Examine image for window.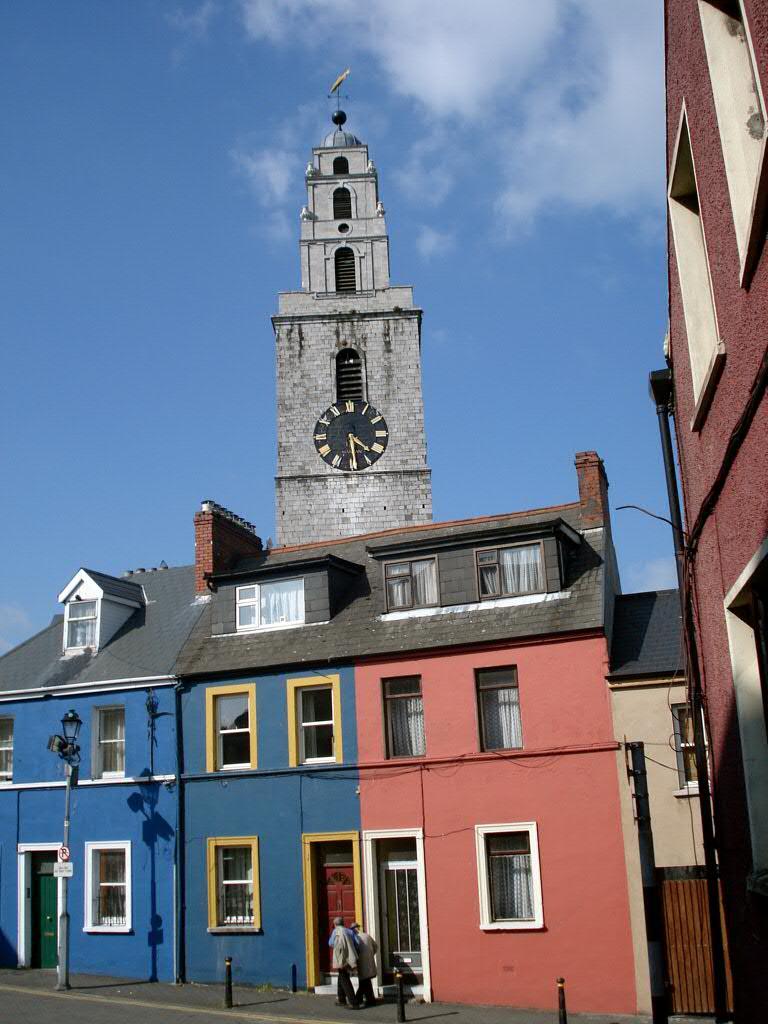
Examination result: [x1=2, y1=712, x2=14, y2=784].
